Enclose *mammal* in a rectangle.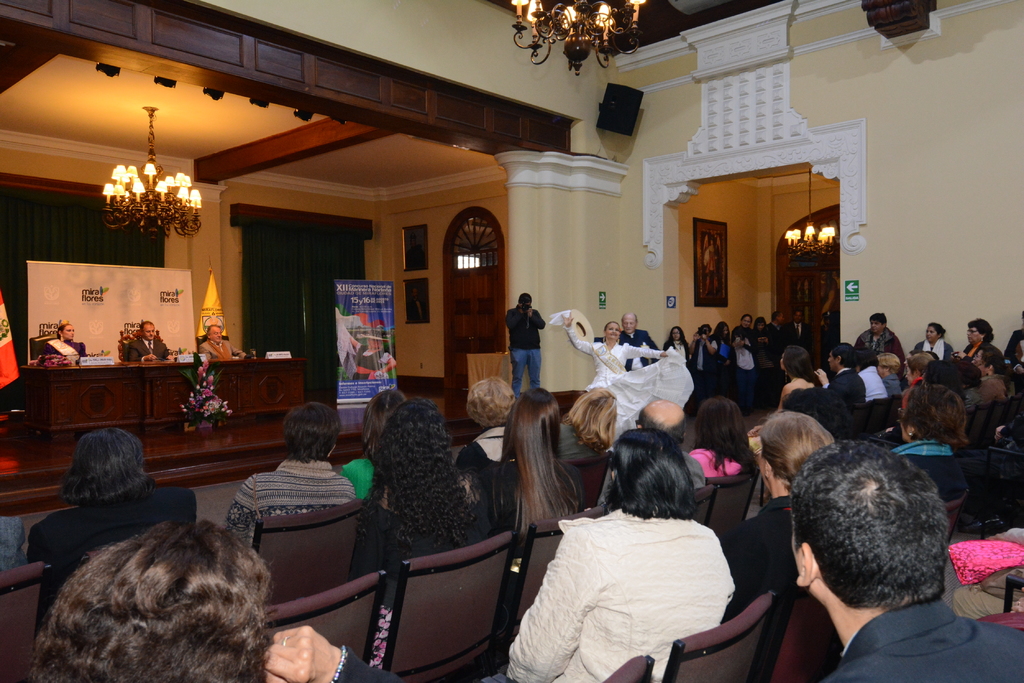
{"x1": 717, "y1": 408, "x2": 838, "y2": 659}.
